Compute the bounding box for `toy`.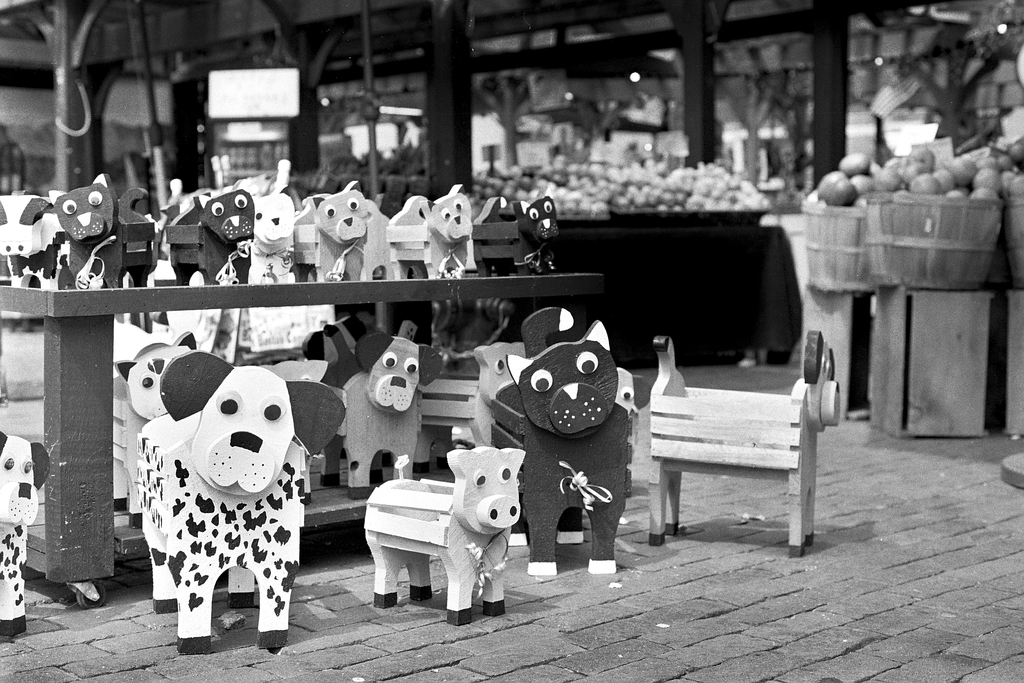
x1=108 y1=333 x2=196 y2=560.
